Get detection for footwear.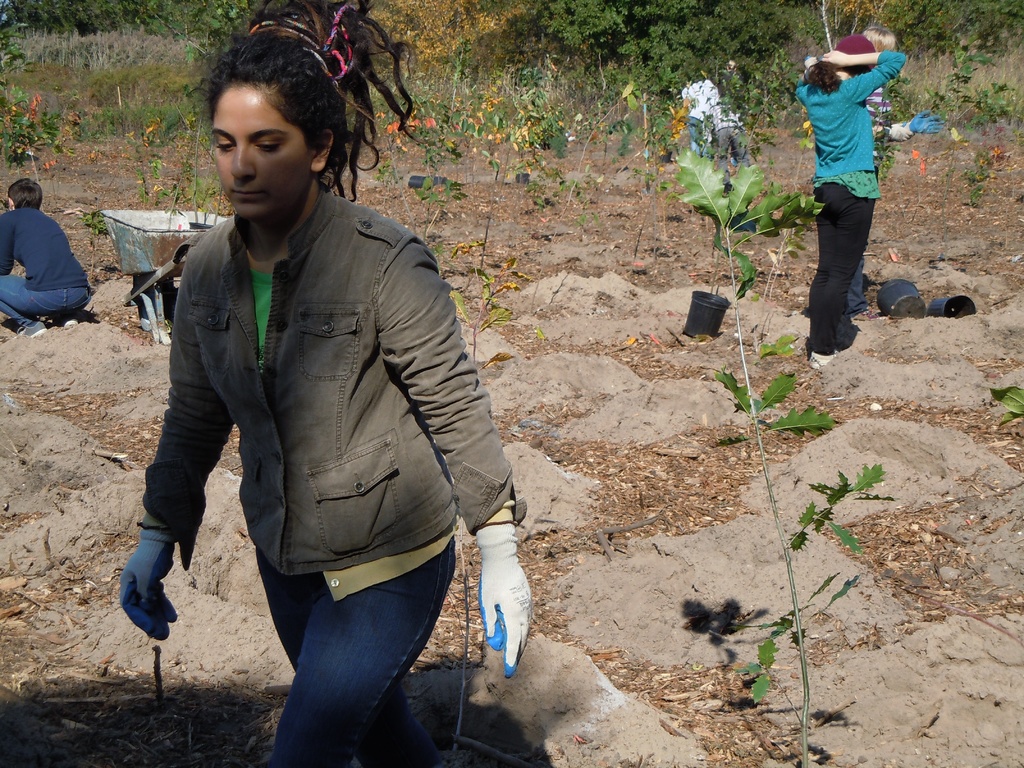
Detection: box(12, 320, 50, 340).
